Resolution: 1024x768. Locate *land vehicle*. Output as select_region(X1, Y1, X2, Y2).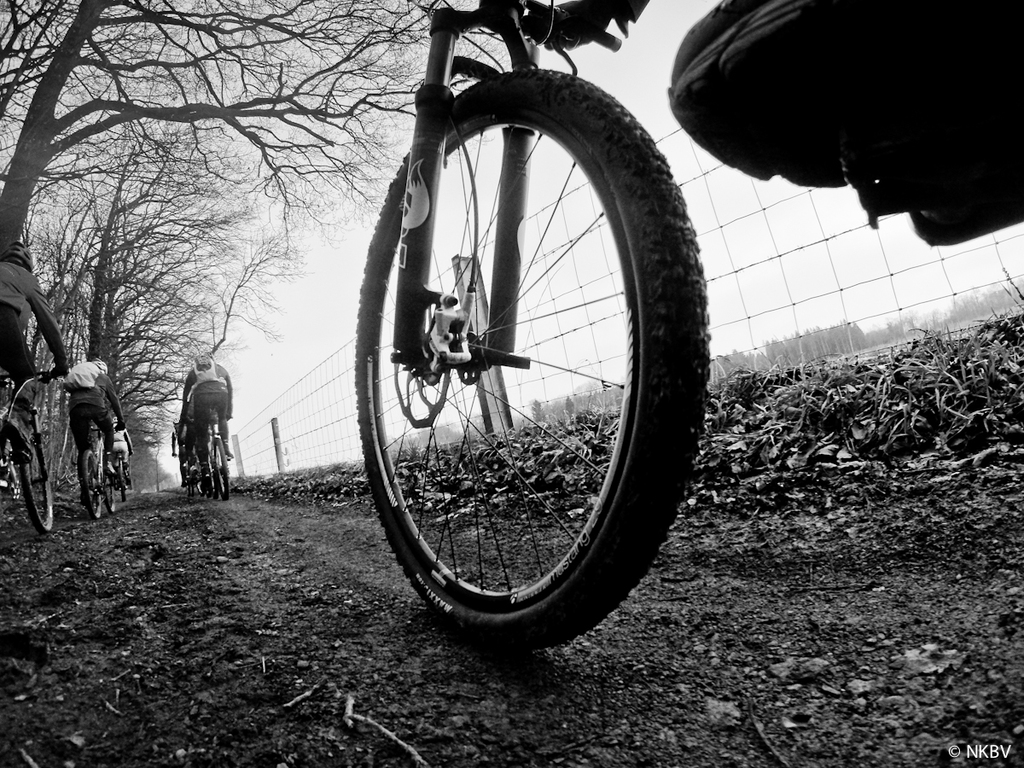
select_region(0, 368, 61, 535).
